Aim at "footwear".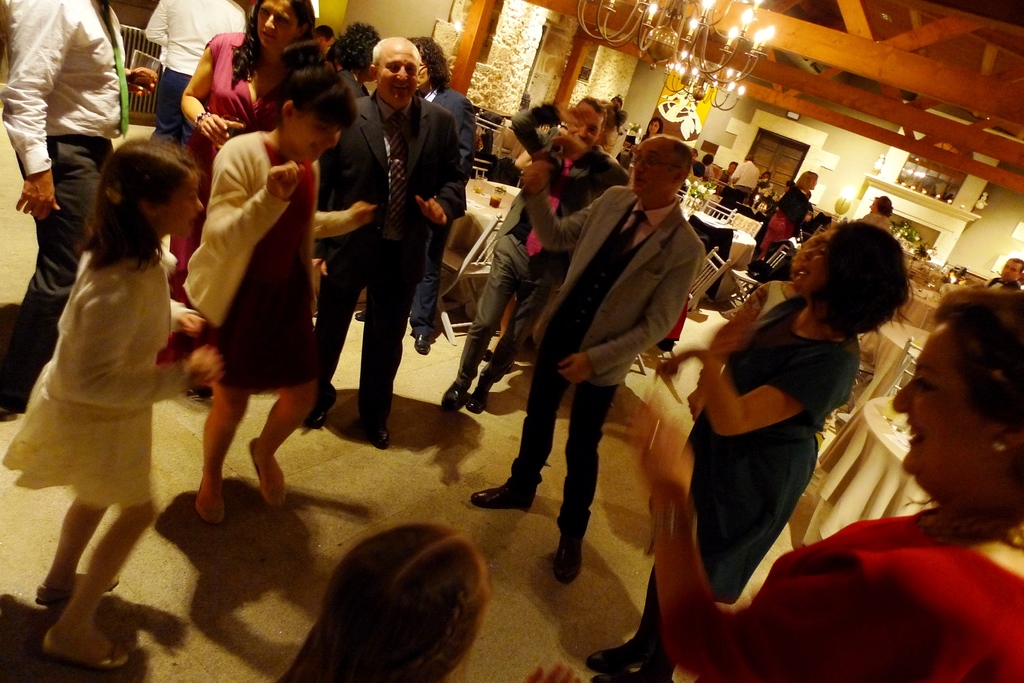
Aimed at [441,380,470,415].
